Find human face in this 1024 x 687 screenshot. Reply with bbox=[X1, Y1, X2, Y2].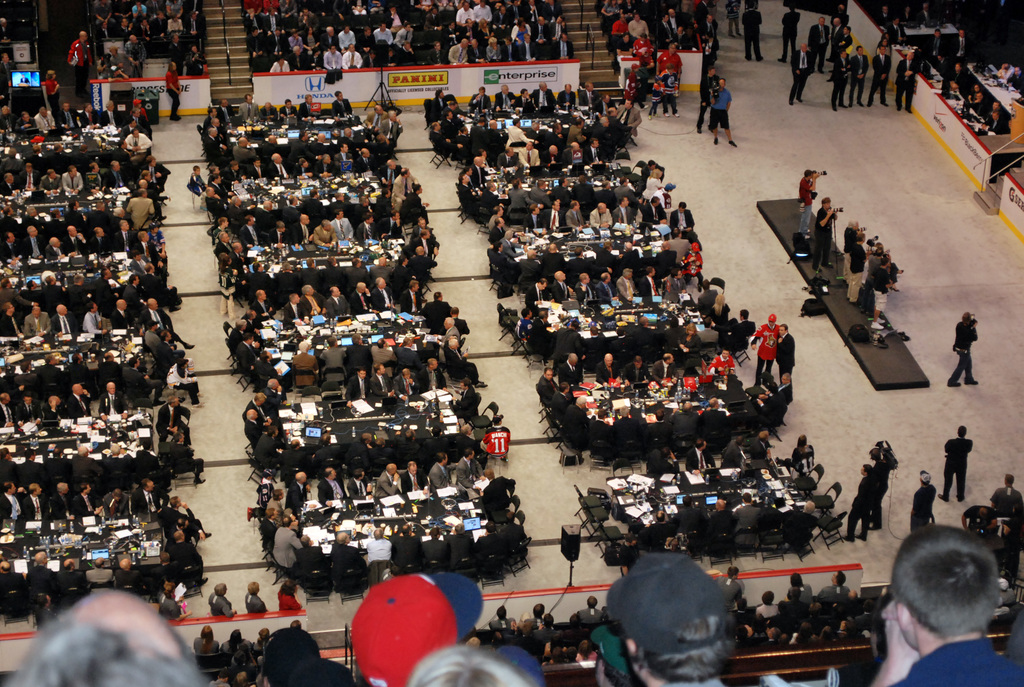
bbox=[87, 106, 92, 112].
